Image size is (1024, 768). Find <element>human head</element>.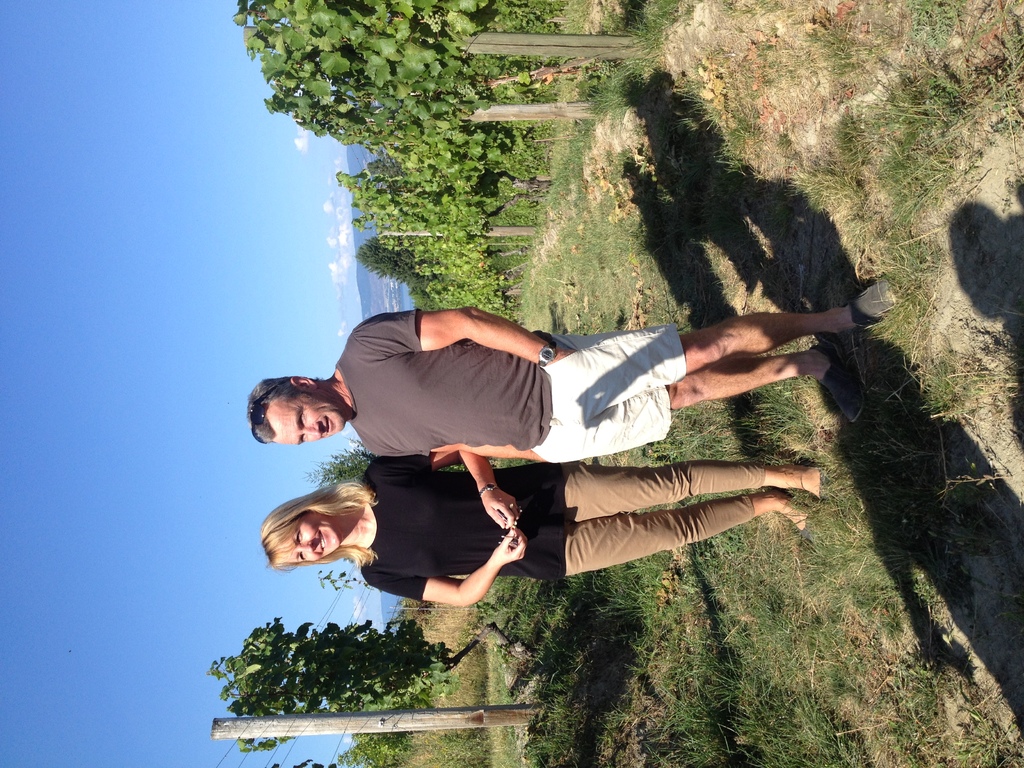
locate(253, 501, 345, 570).
